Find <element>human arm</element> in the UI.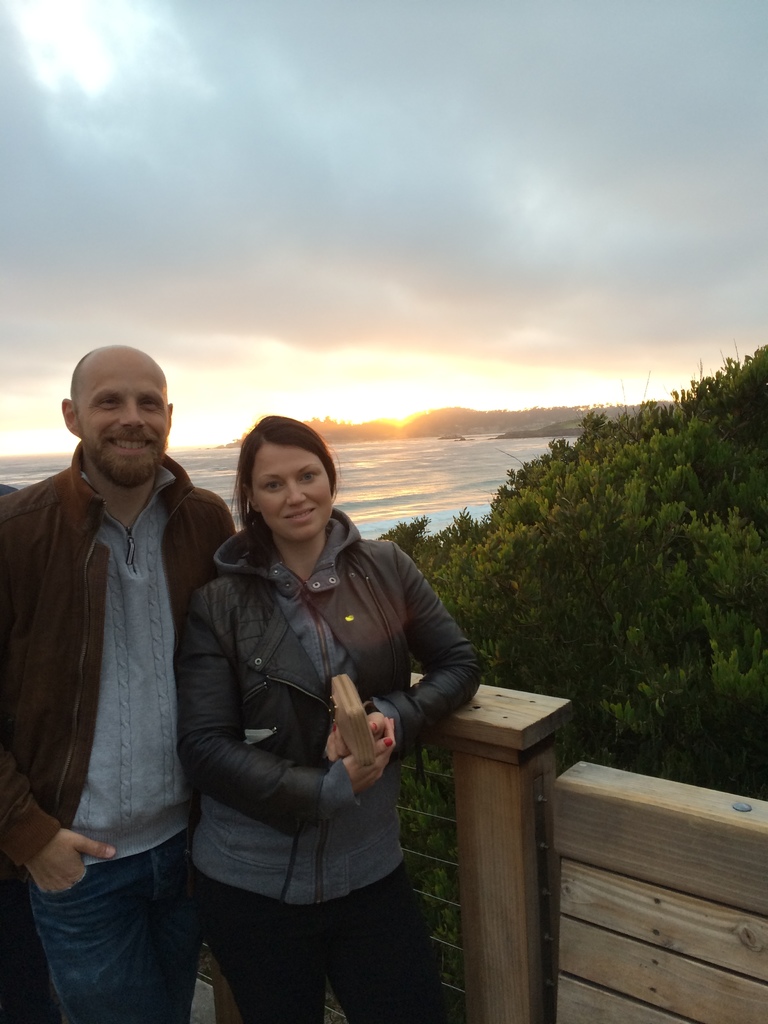
UI element at locate(333, 554, 479, 761).
